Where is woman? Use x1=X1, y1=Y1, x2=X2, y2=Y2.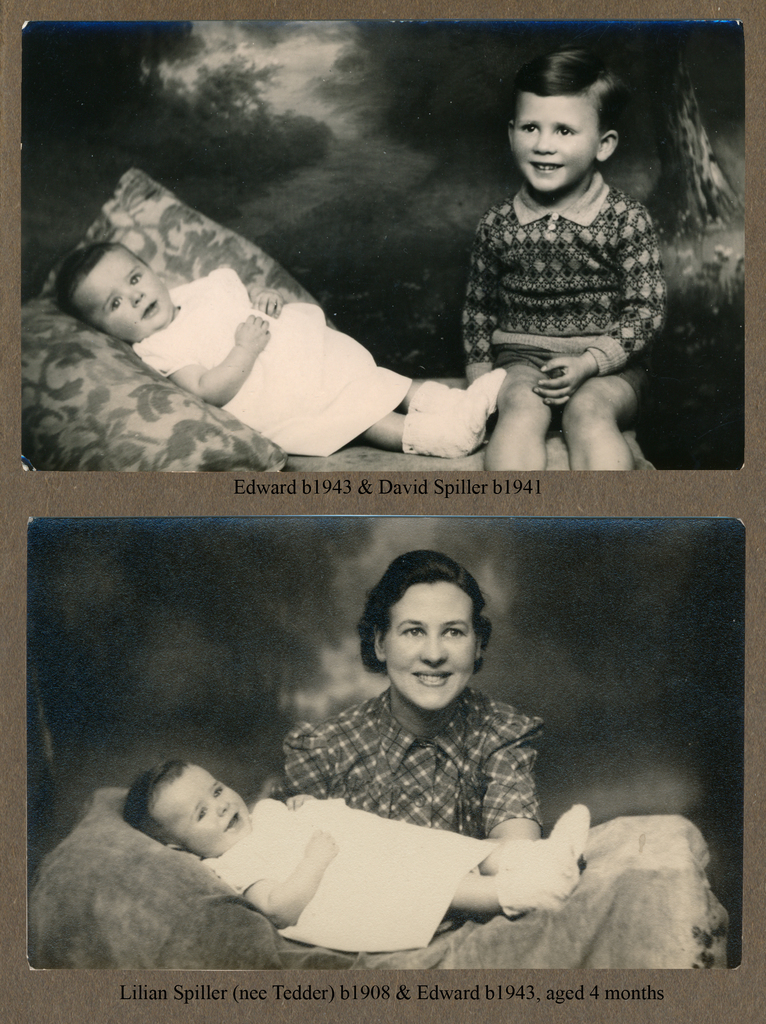
x1=263, y1=548, x2=551, y2=919.
